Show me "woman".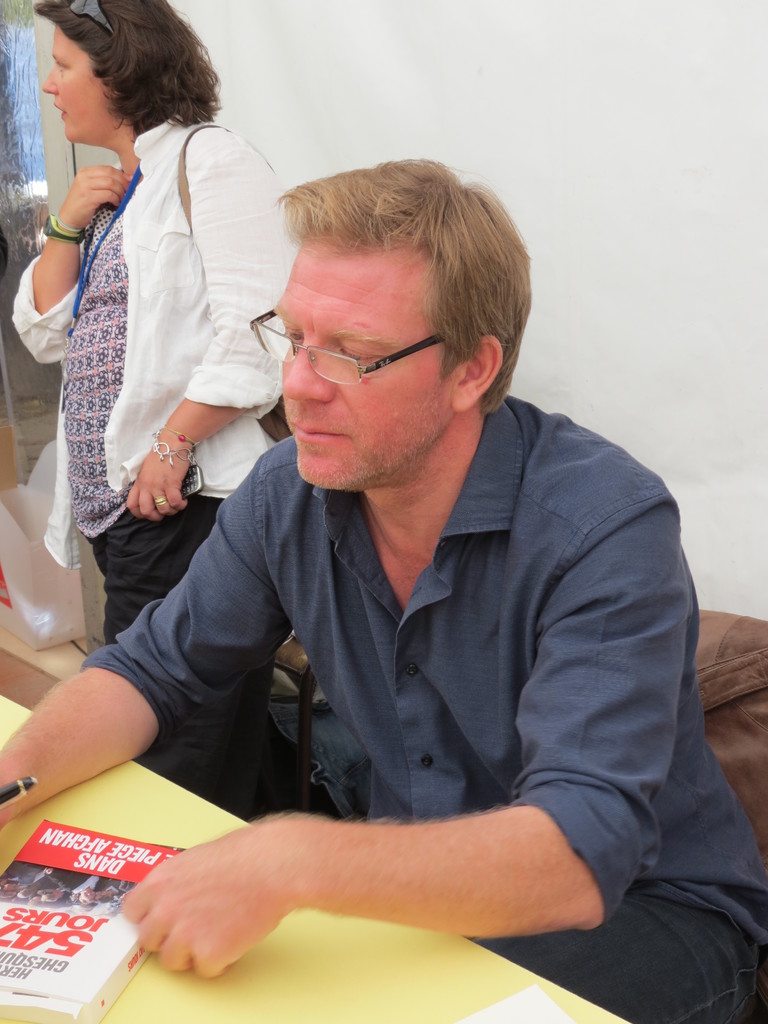
"woman" is here: <bbox>8, 0, 303, 641</bbox>.
